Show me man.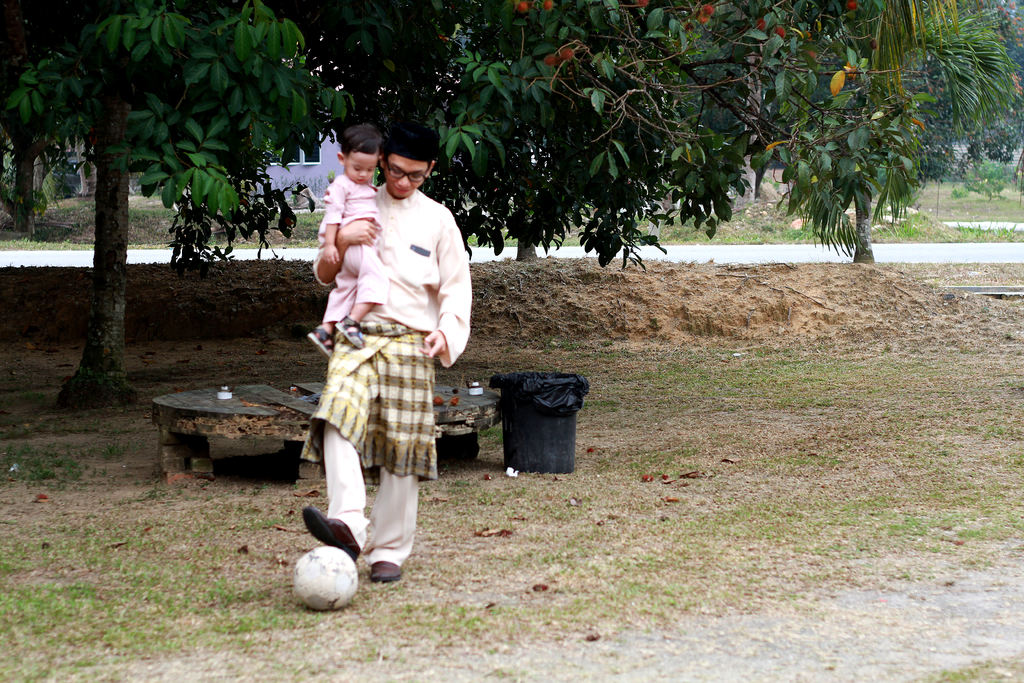
man is here: BBox(321, 130, 475, 507).
